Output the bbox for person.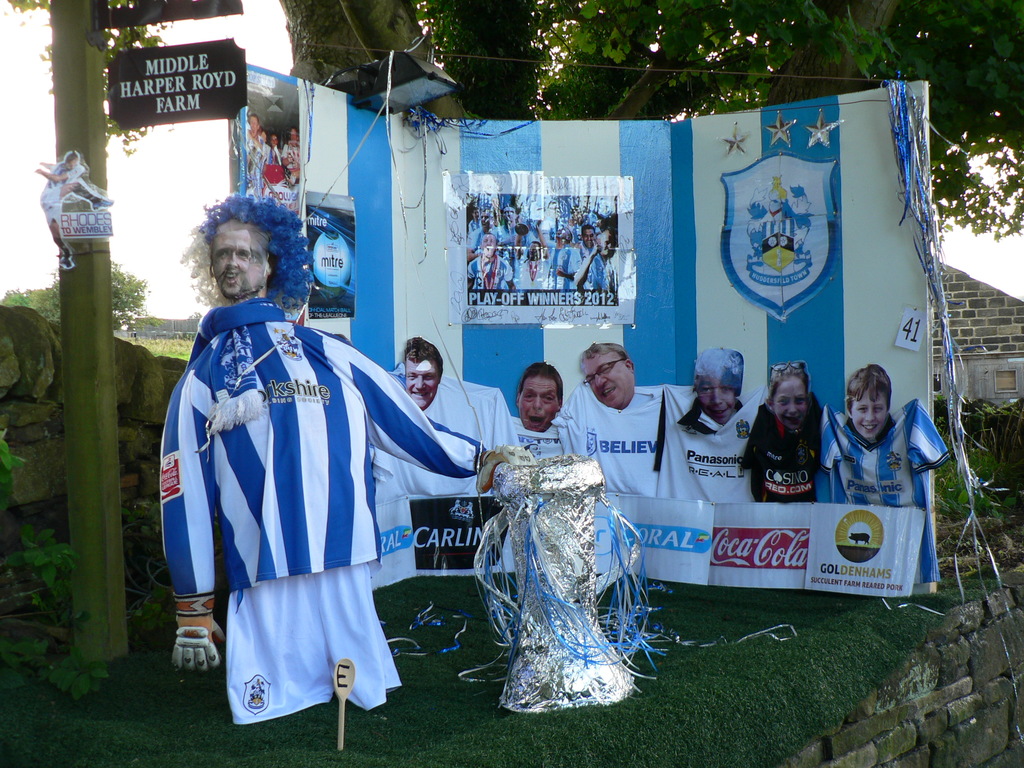
x1=768, y1=362, x2=814, y2=438.
